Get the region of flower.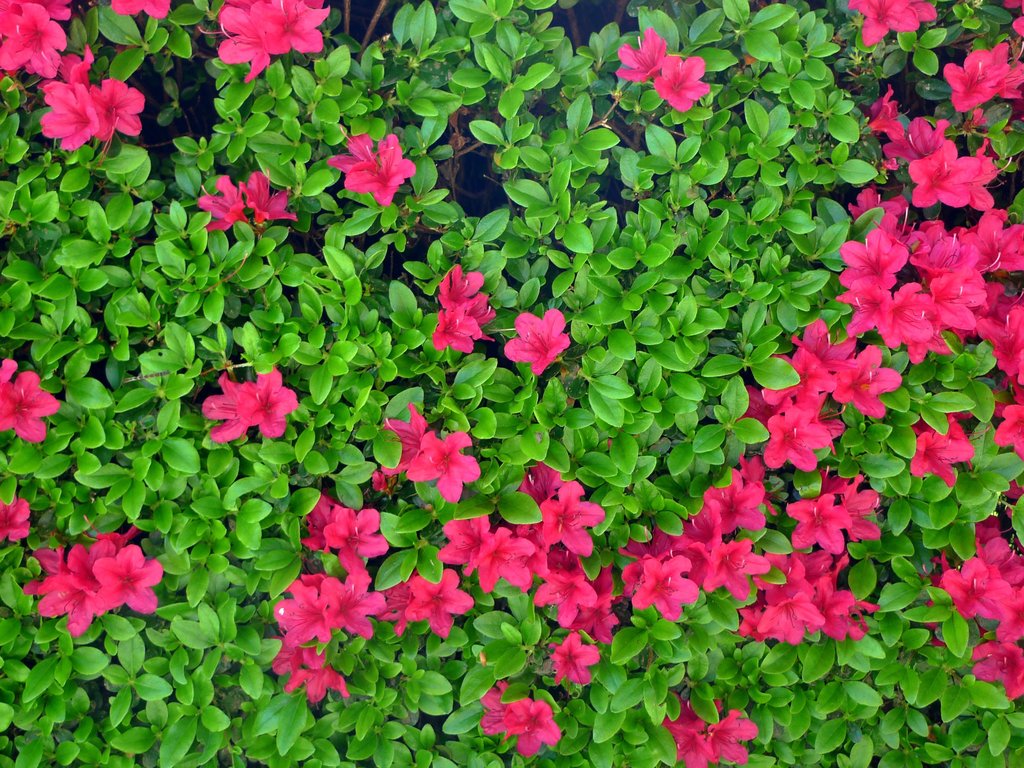
{"left": 383, "top": 406, "right": 426, "bottom": 467}.
